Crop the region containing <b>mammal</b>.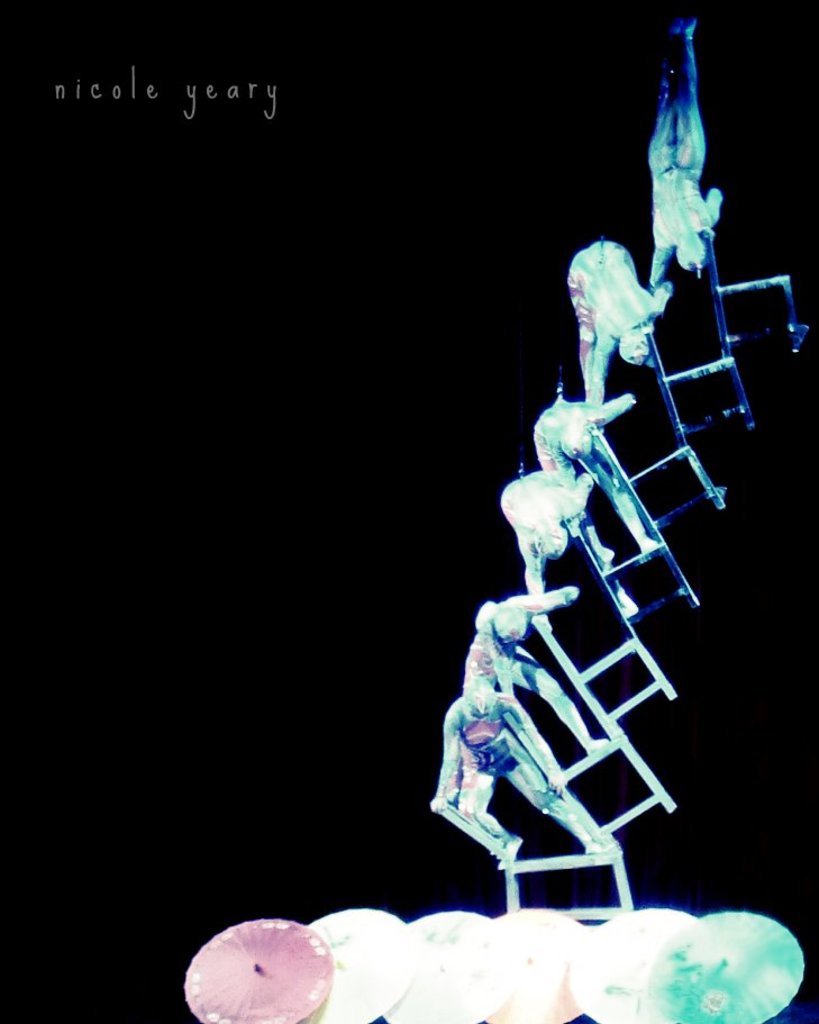
Crop region: [x1=430, y1=669, x2=557, y2=859].
